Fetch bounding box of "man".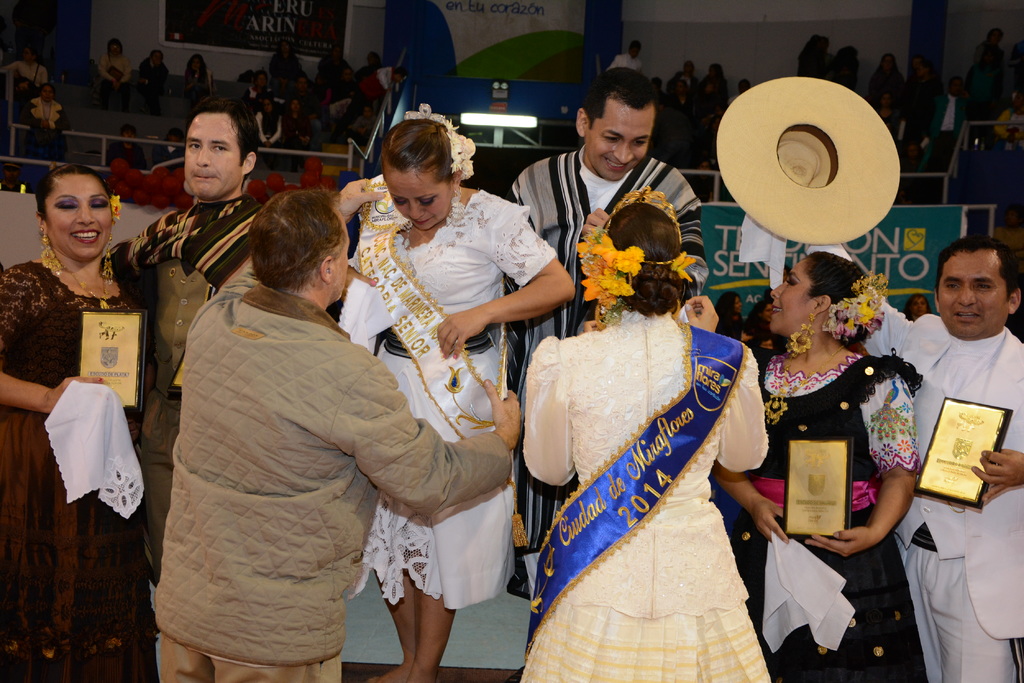
Bbox: <box>141,150,495,675</box>.
